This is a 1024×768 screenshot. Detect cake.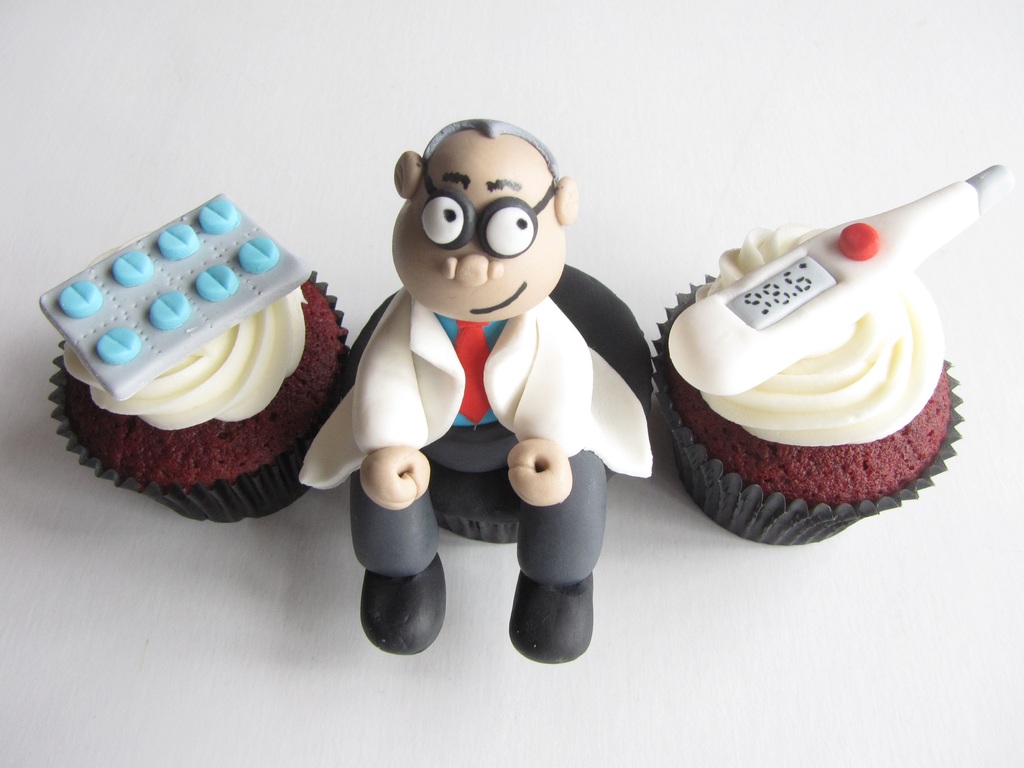
Rect(650, 163, 1009, 548).
